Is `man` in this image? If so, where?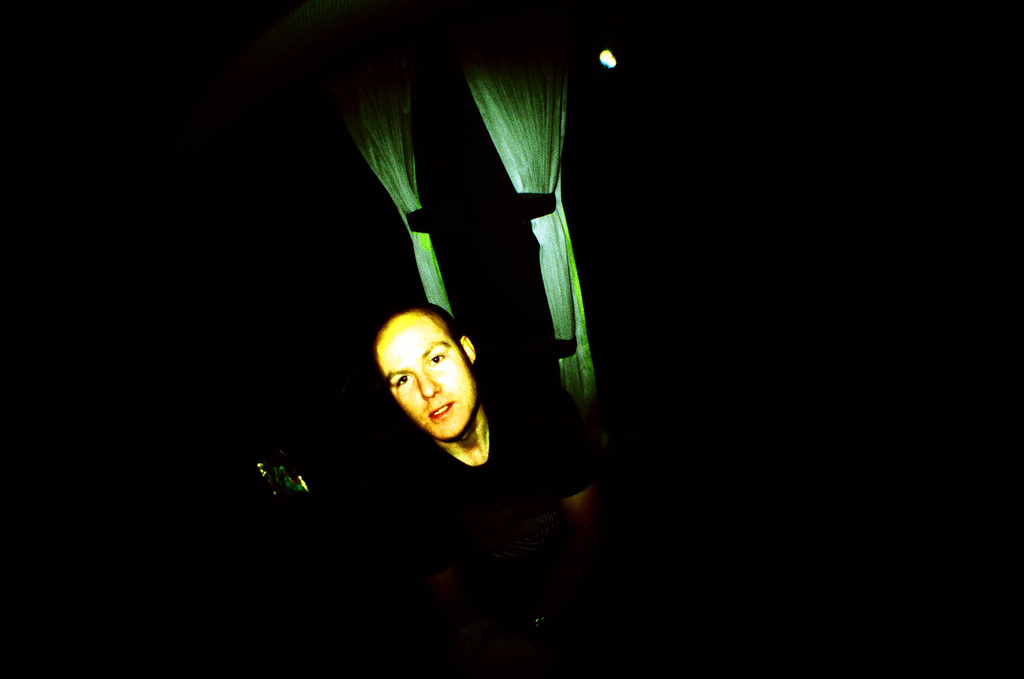
Yes, at region(361, 304, 616, 678).
